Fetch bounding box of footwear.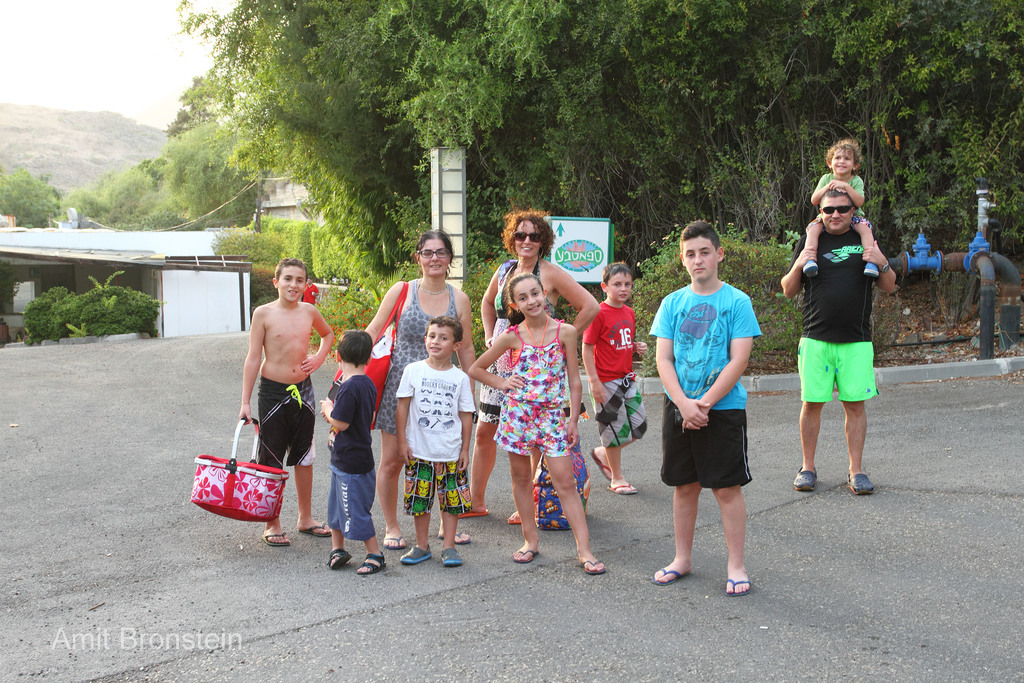
Bbox: (380, 537, 404, 554).
